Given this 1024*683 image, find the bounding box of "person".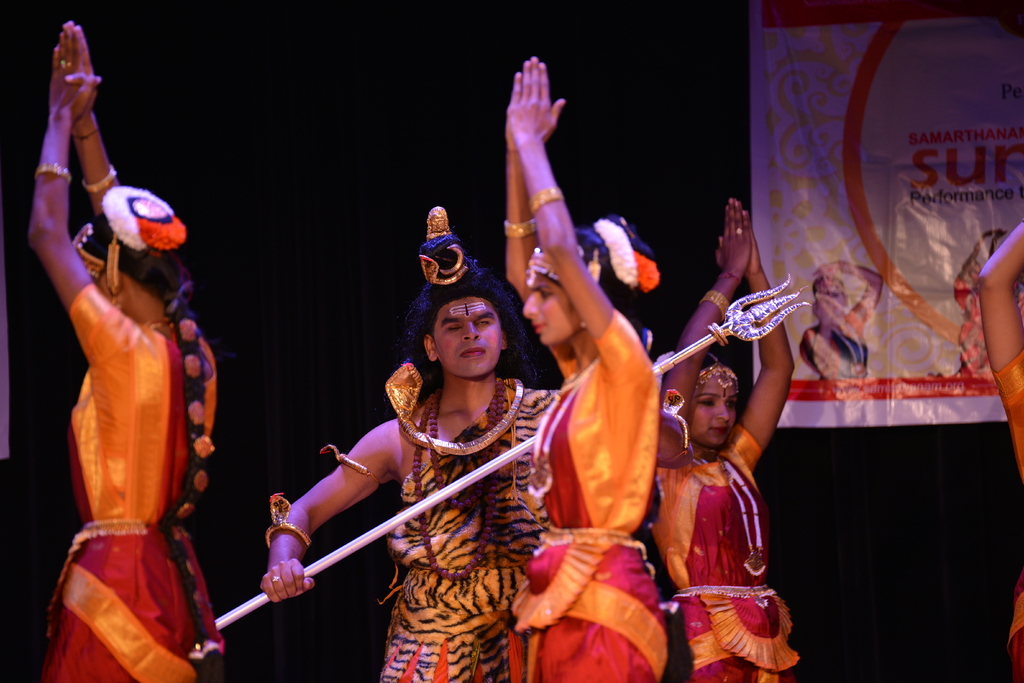
502 62 671 682.
